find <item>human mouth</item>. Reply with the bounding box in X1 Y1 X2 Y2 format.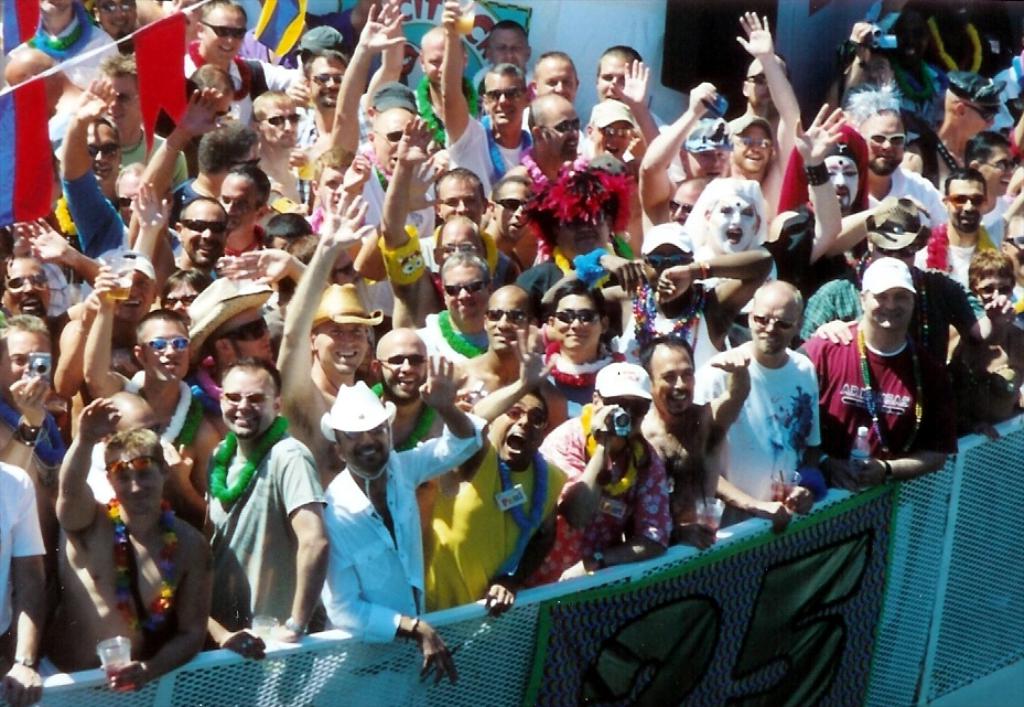
568 332 589 342.
